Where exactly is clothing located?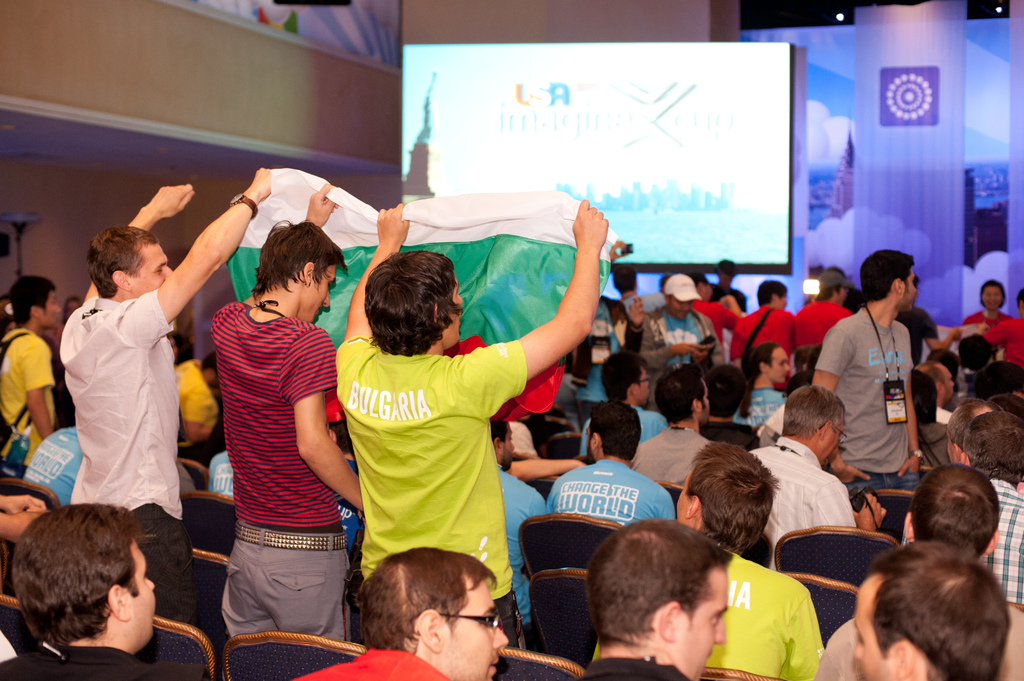
Its bounding box is locate(641, 304, 726, 406).
